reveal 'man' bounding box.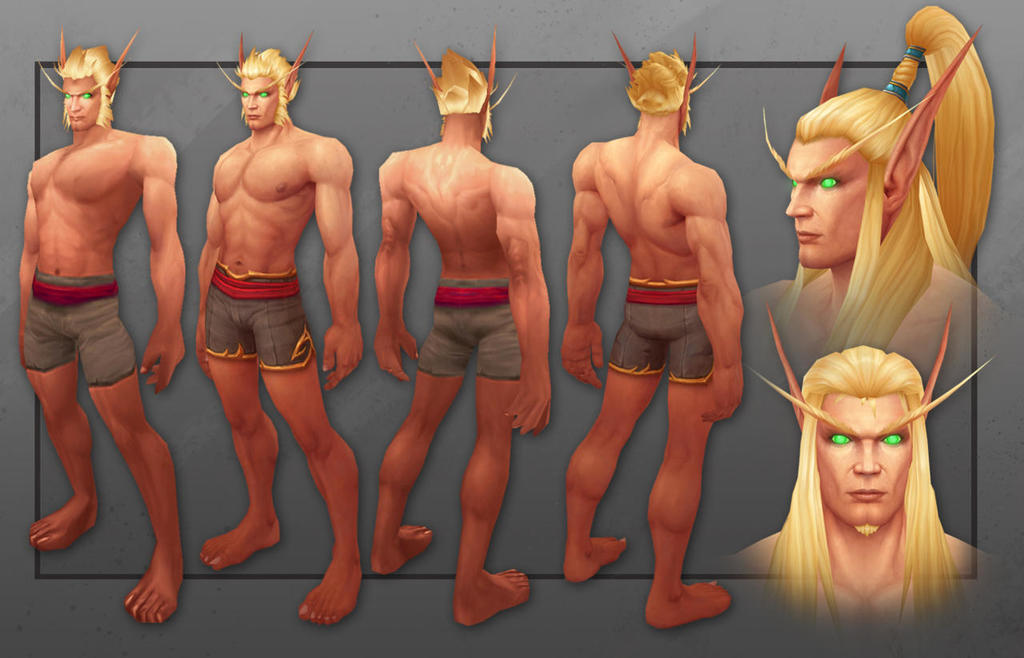
Revealed: region(26, 30, 182, 622).
